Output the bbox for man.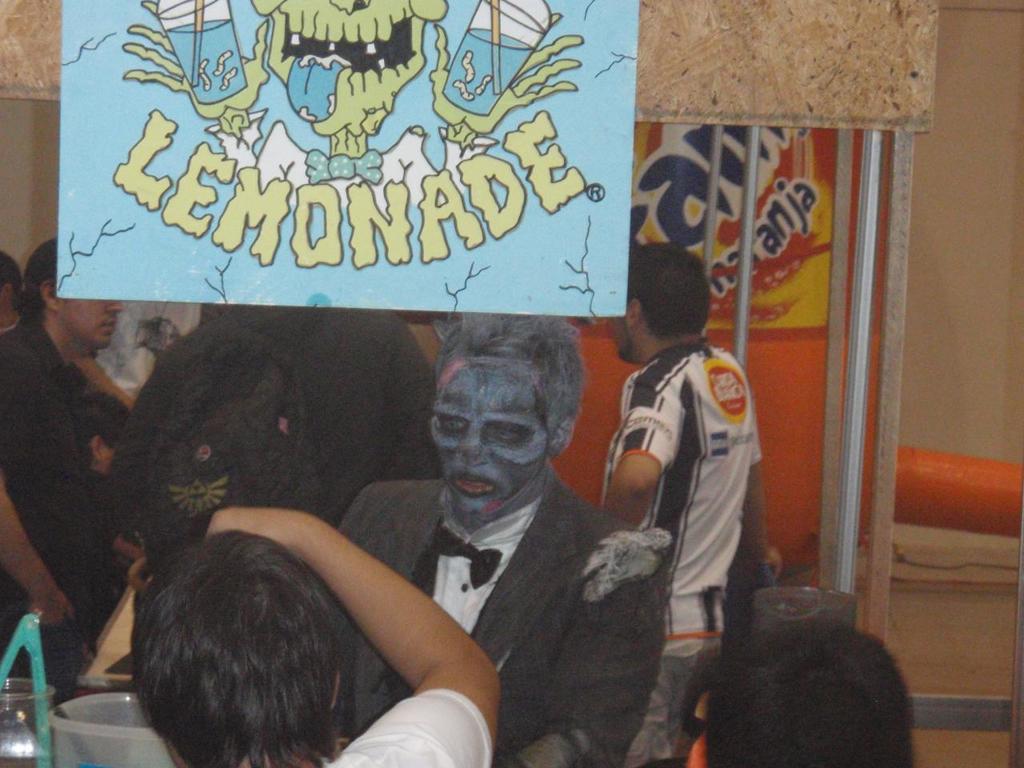
left=130, top=508, right=502, bottom=767.
